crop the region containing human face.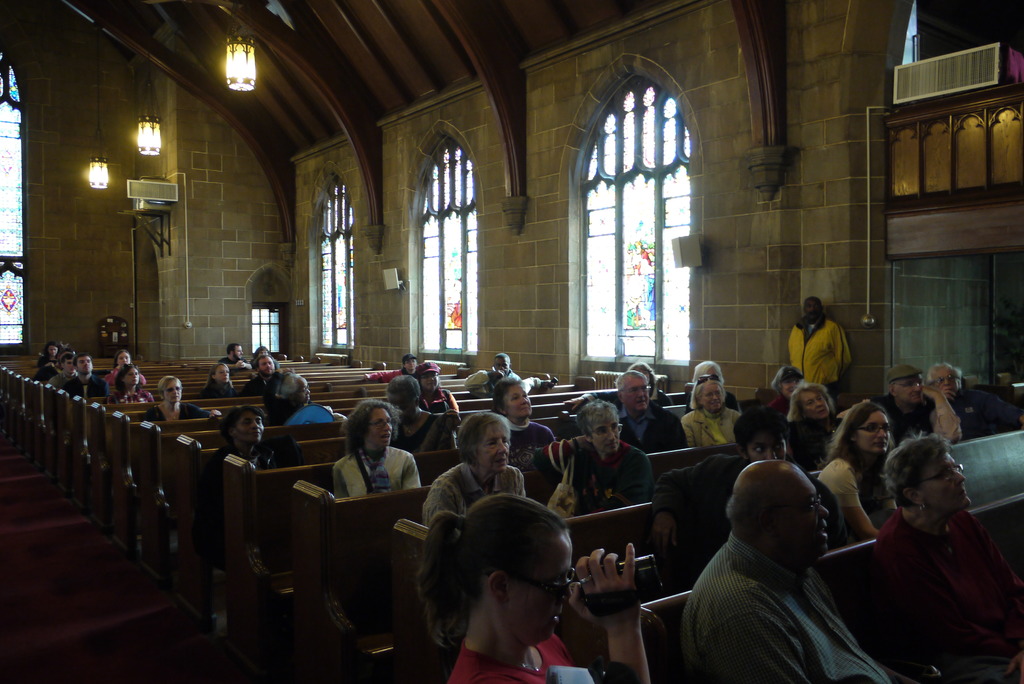
Crop region: [122, 357, 126, 359].
